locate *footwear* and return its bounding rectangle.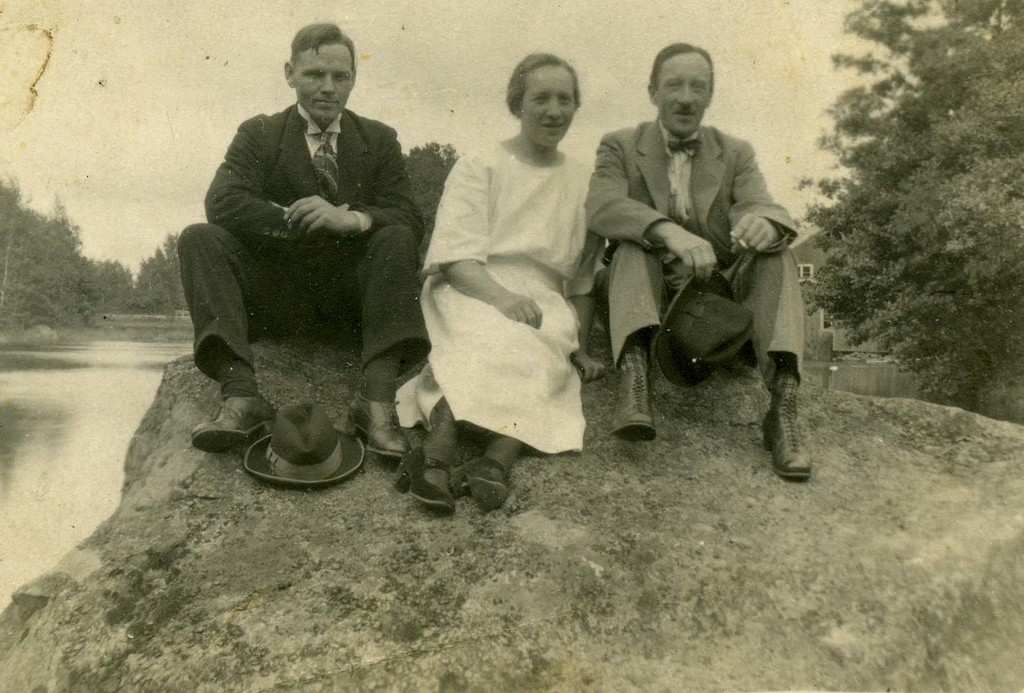
select_region(390, 446, 454, 514).
